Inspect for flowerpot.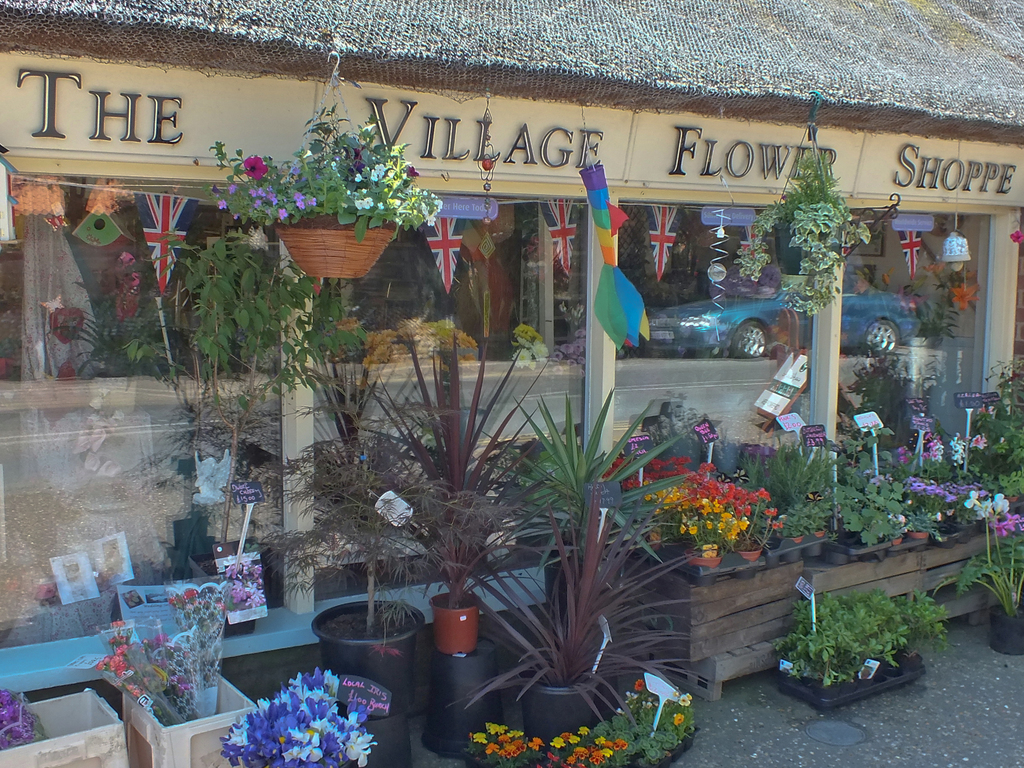
Inspection: bbox=(312, 609, 421, 685).
